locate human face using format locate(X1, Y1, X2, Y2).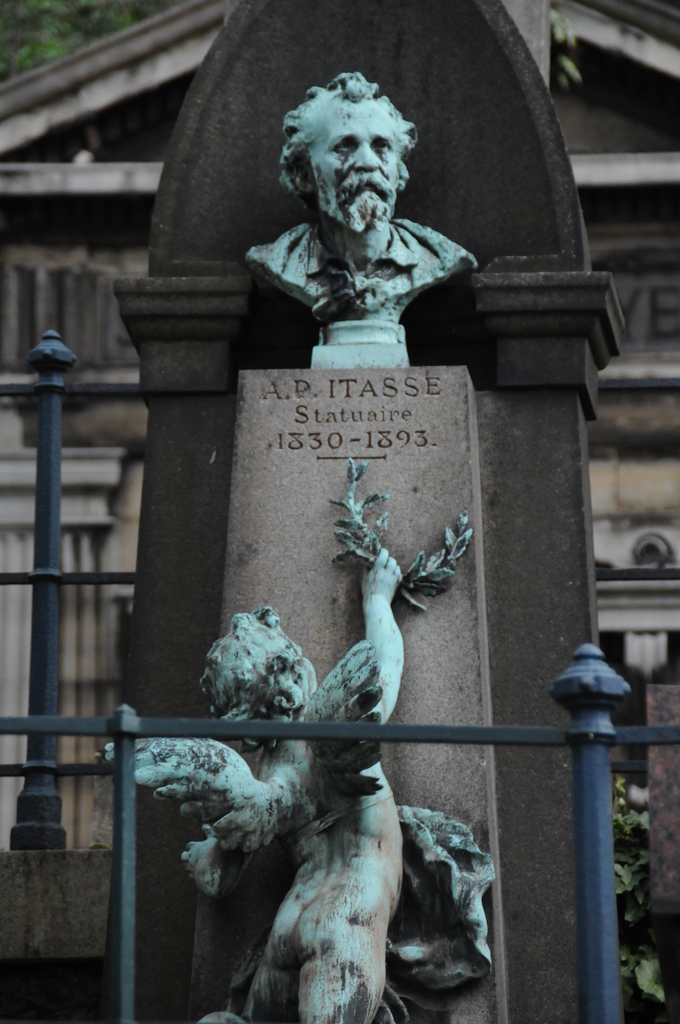
locate(310, 102, 399, 224).
